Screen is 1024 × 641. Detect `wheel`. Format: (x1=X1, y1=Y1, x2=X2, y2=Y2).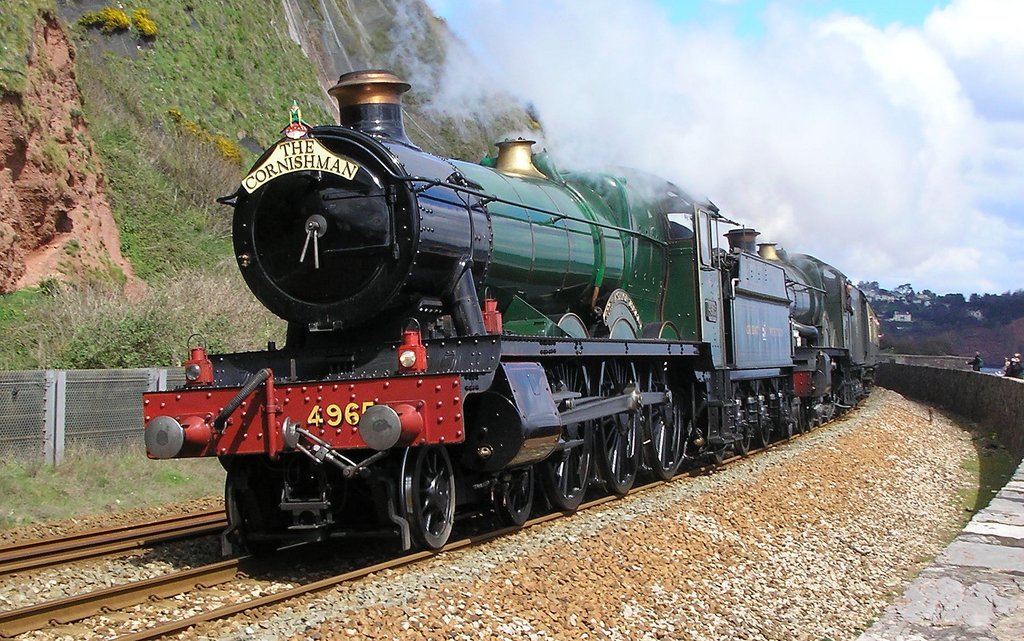
(x1=644, y1=362, x2=692, y2=479).
